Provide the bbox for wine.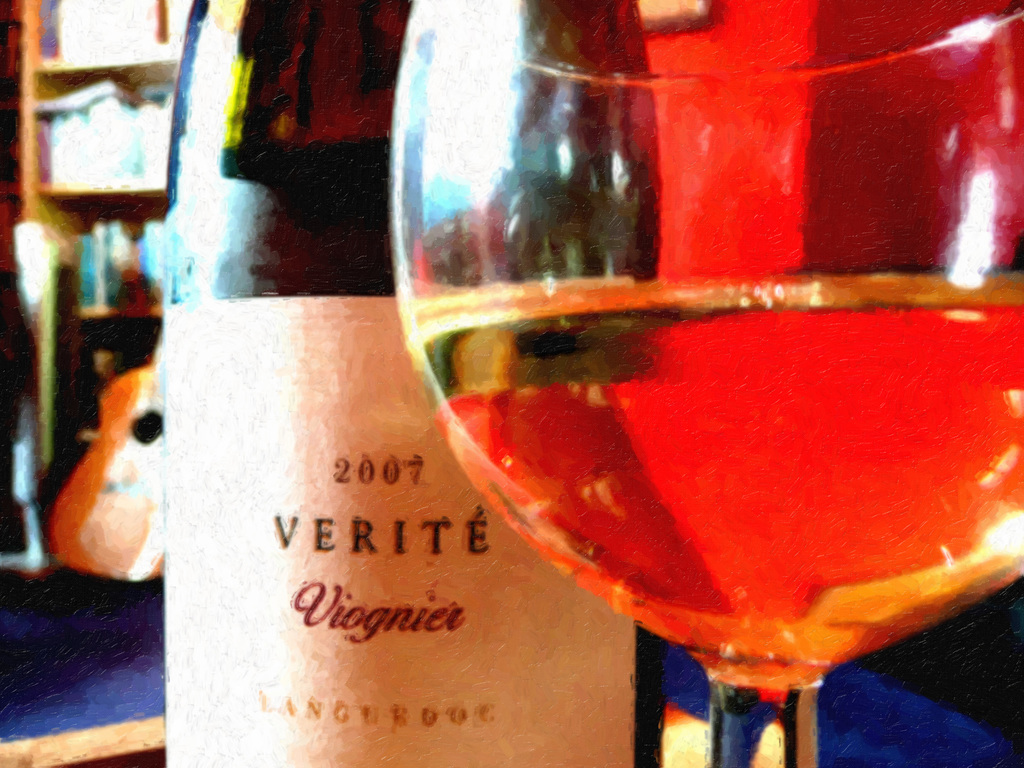
397/262/1023/691.
